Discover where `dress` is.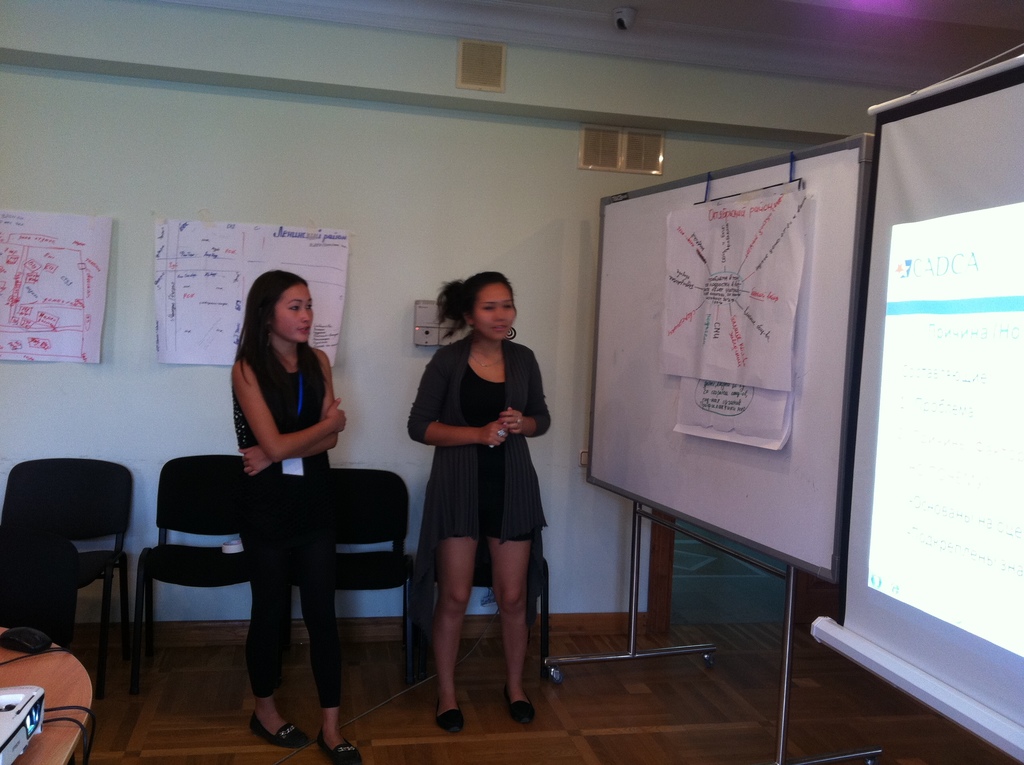
Discovered at (458,364,533,543).
